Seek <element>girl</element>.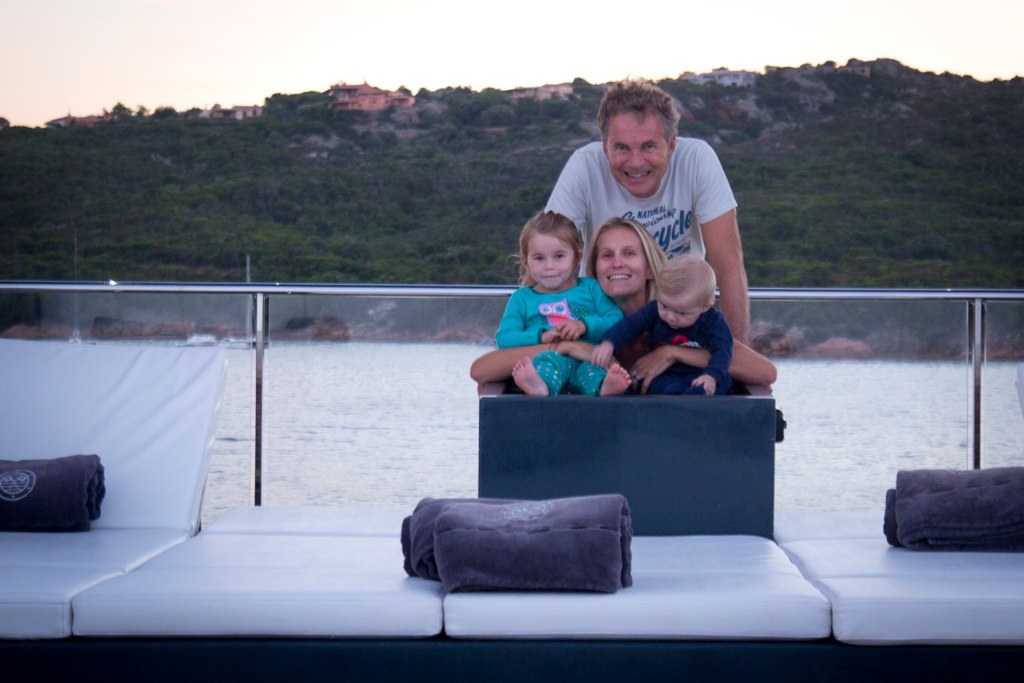
x1=496 y1=211 x2=631 y2=400.
